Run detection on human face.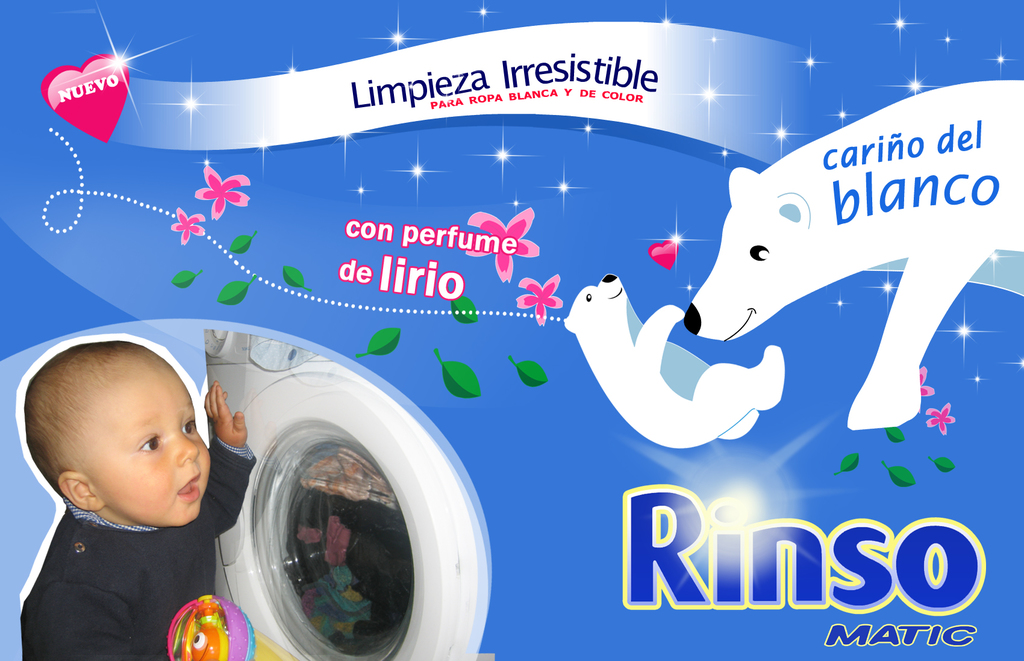
Result: 86/358/214/527.
